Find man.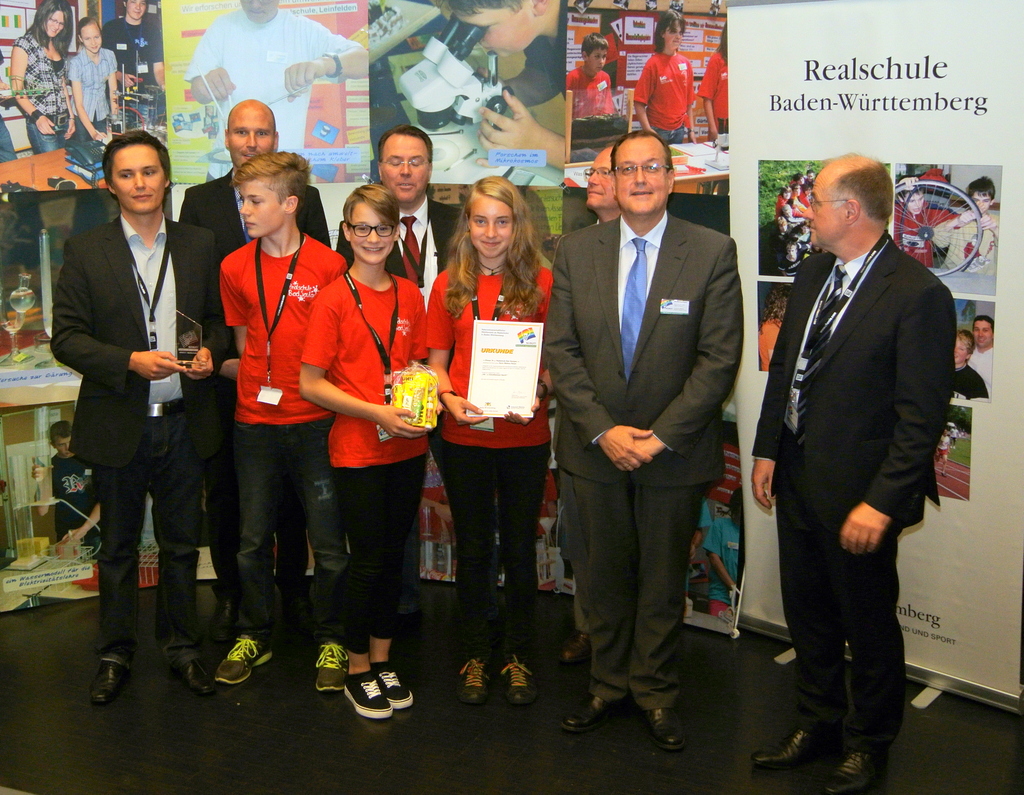
{"left": 41, "top": 132, "right": 228, "bottom": 707}.
